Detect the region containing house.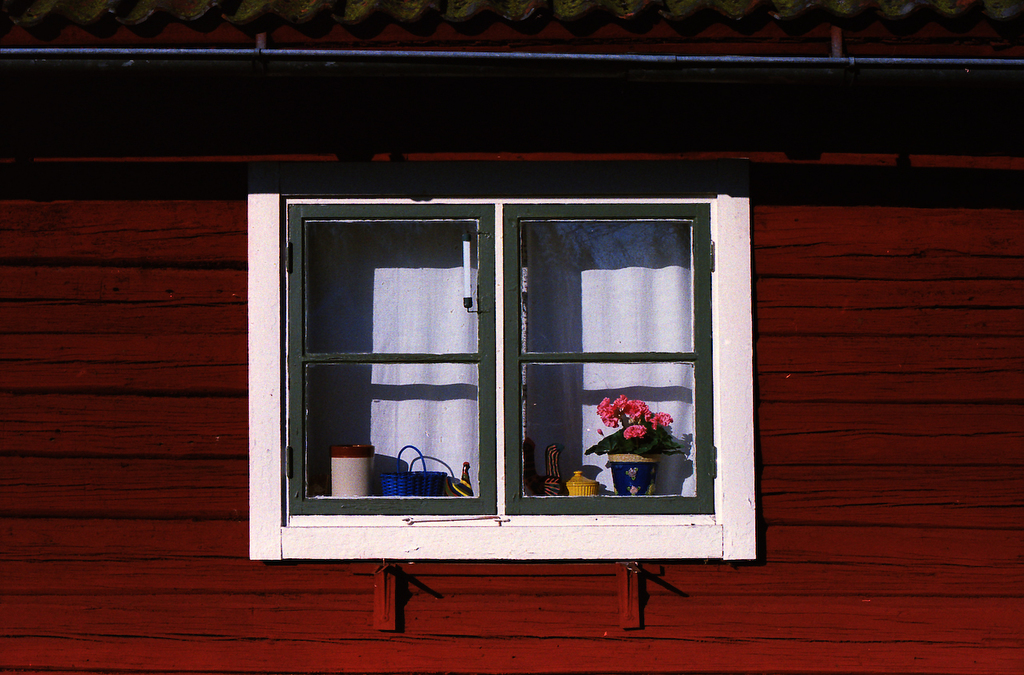
[0,2,1020,669].
